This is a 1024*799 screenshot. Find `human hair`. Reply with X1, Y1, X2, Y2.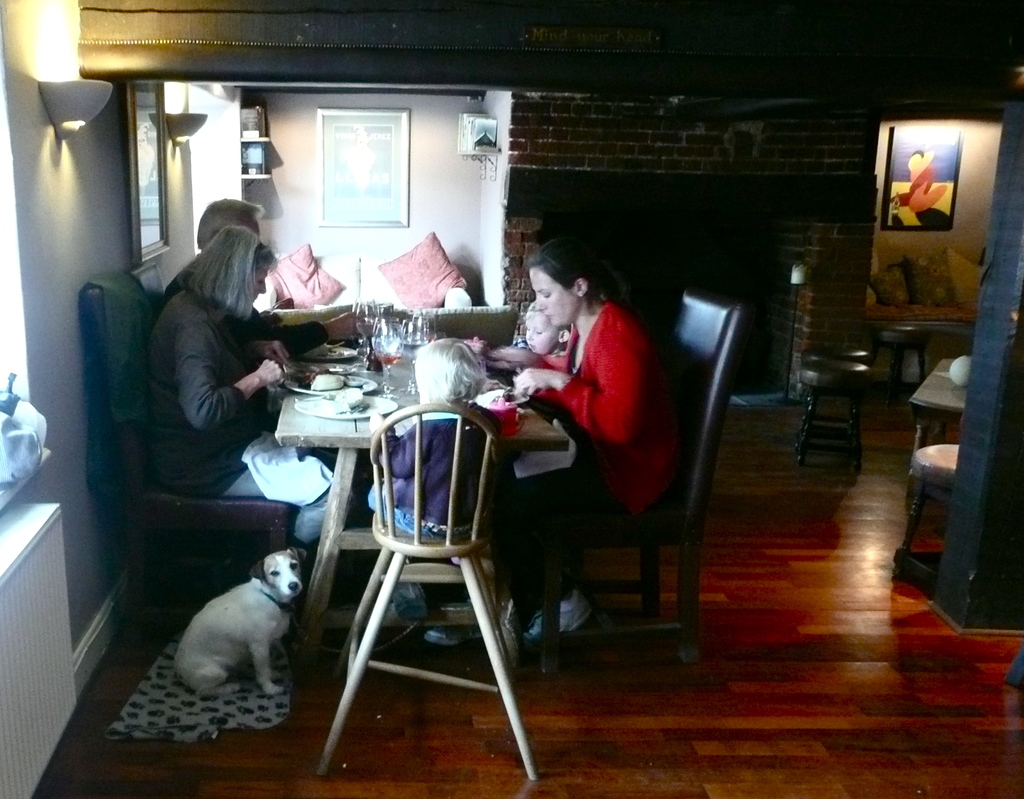
528, 237, 643, 327.
